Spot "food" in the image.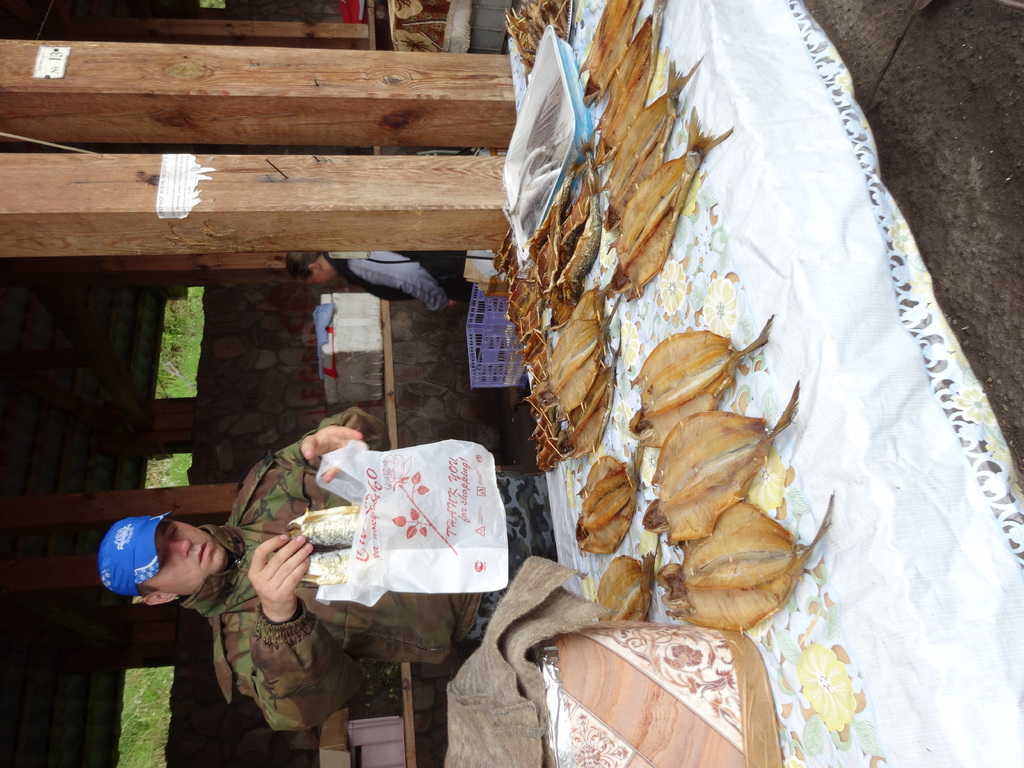
"food" found at bbox(589, 56, 702, 230).
